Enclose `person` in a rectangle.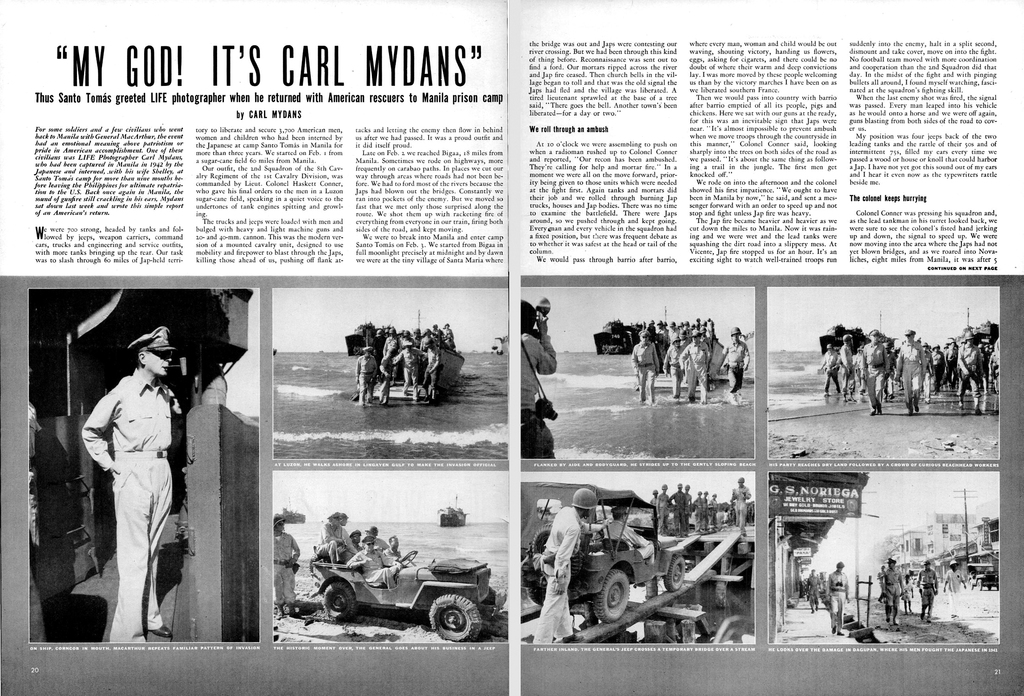
detection(340, 510, 352, 527).
